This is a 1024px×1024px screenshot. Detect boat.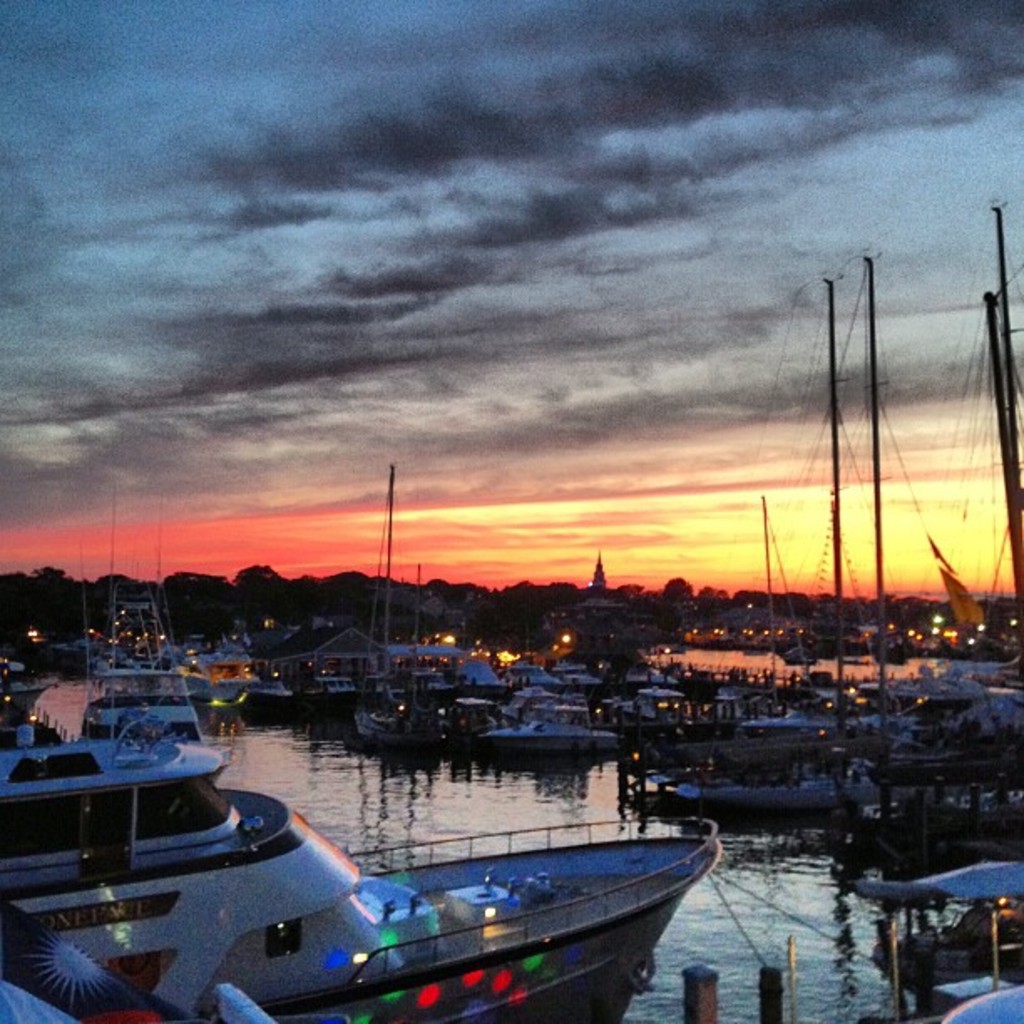
[x1=79, y1=492, x2=211, y2=745].
